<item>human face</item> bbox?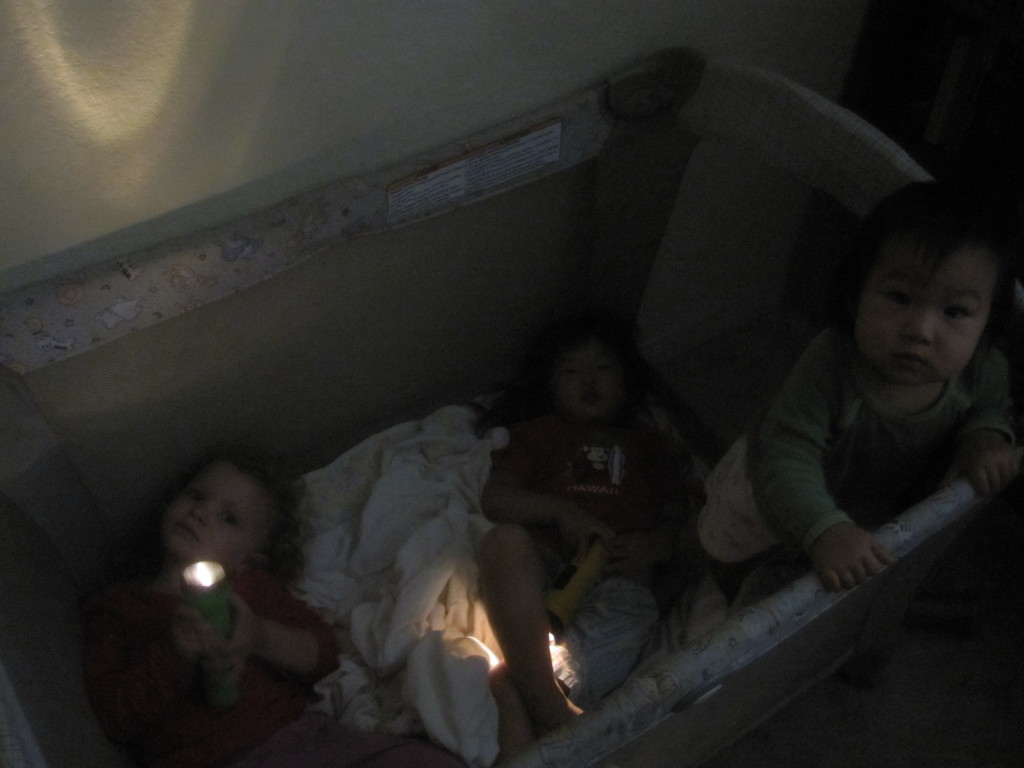
(left=860, top=246, right=991, bottom=383)
